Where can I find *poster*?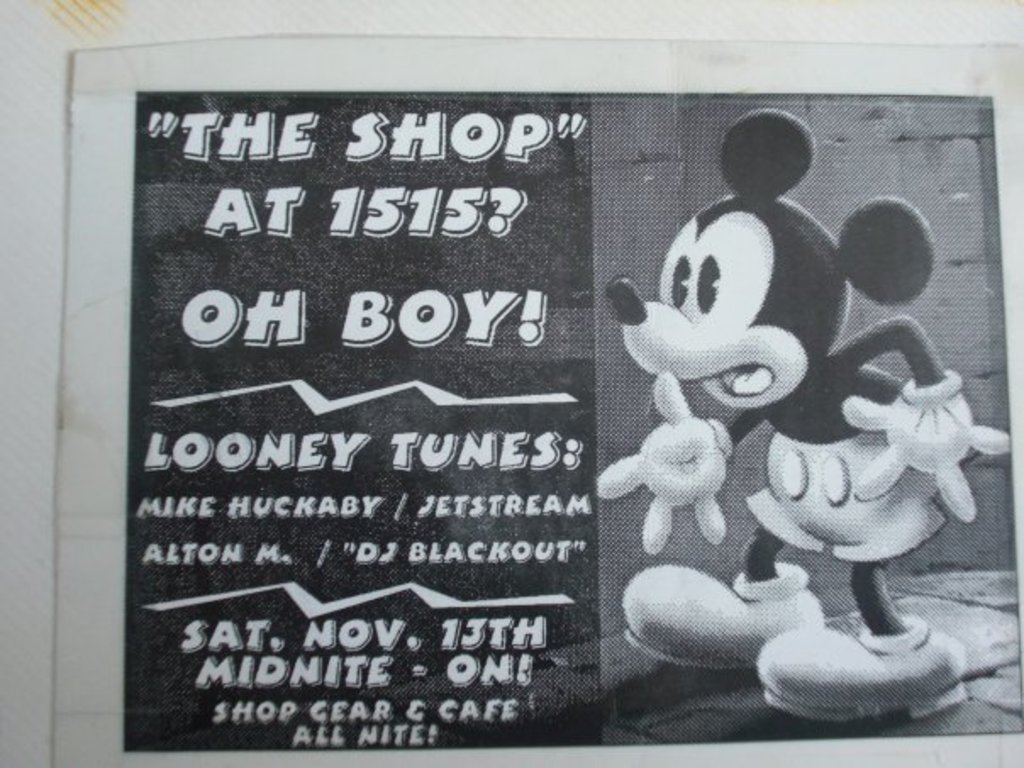
You can find it at 125:86:1016:756.
